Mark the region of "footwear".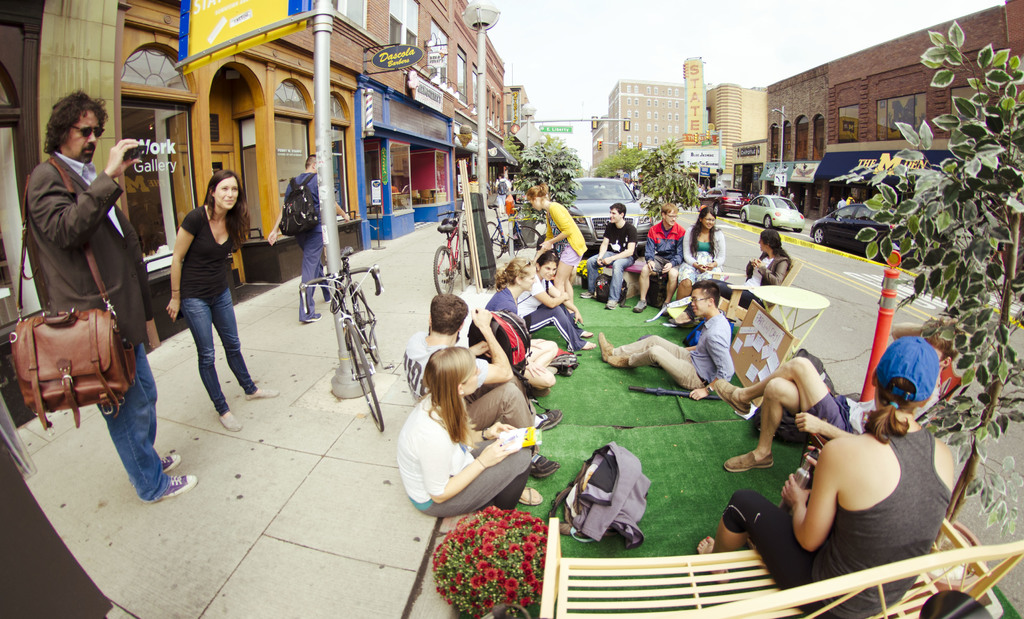
Region: 222,410,239,430.
